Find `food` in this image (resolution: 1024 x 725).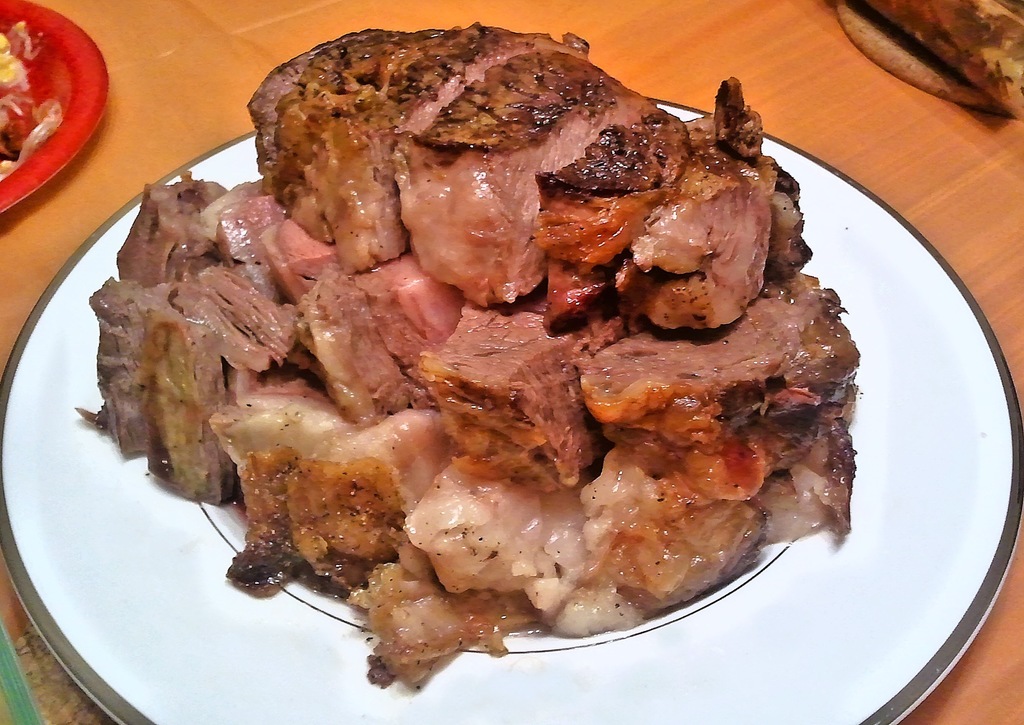
bbox=(0, 15, 69, 184).
